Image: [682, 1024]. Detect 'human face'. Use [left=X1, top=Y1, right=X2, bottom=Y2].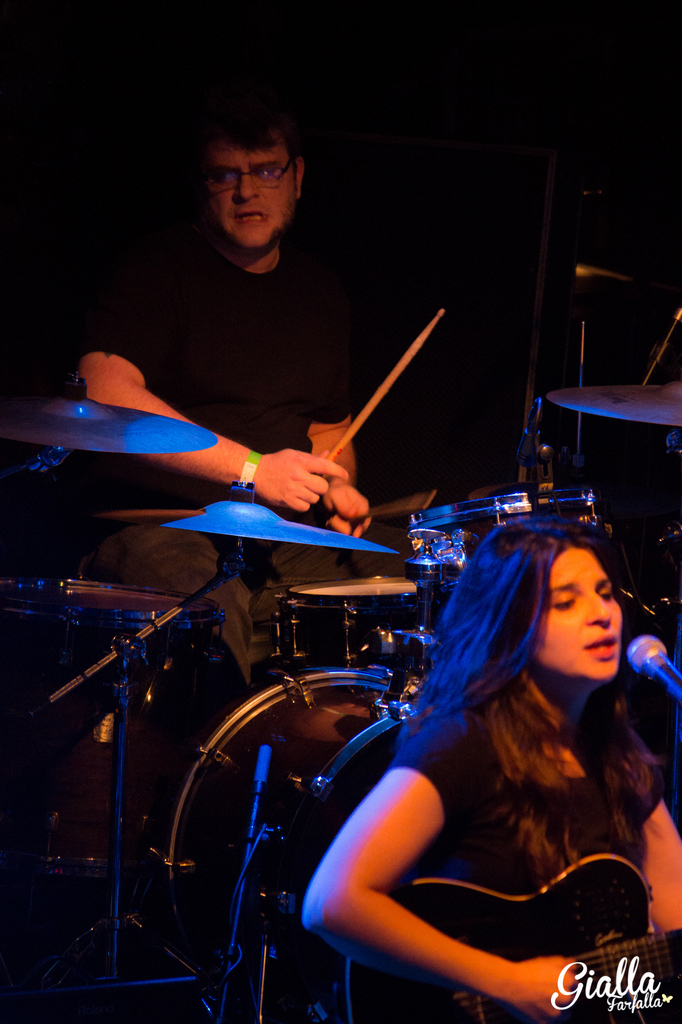
[left=534, top=543, right=626, bottom=675].
